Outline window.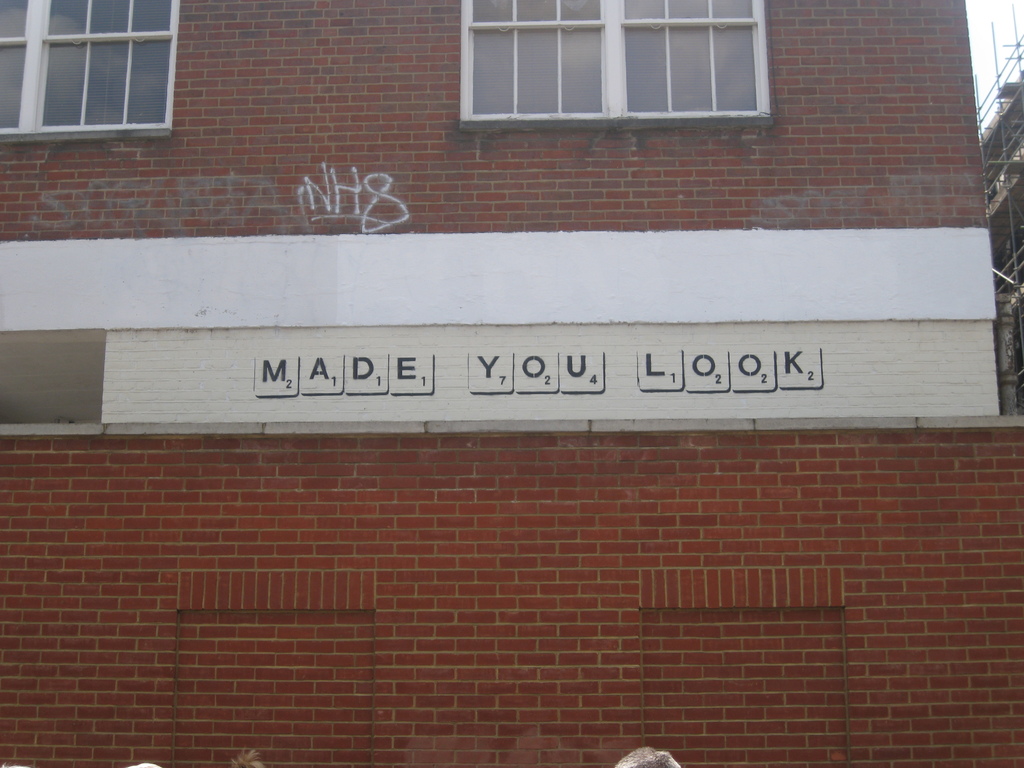
Outline: bbox(460, 0, 769, 124).
